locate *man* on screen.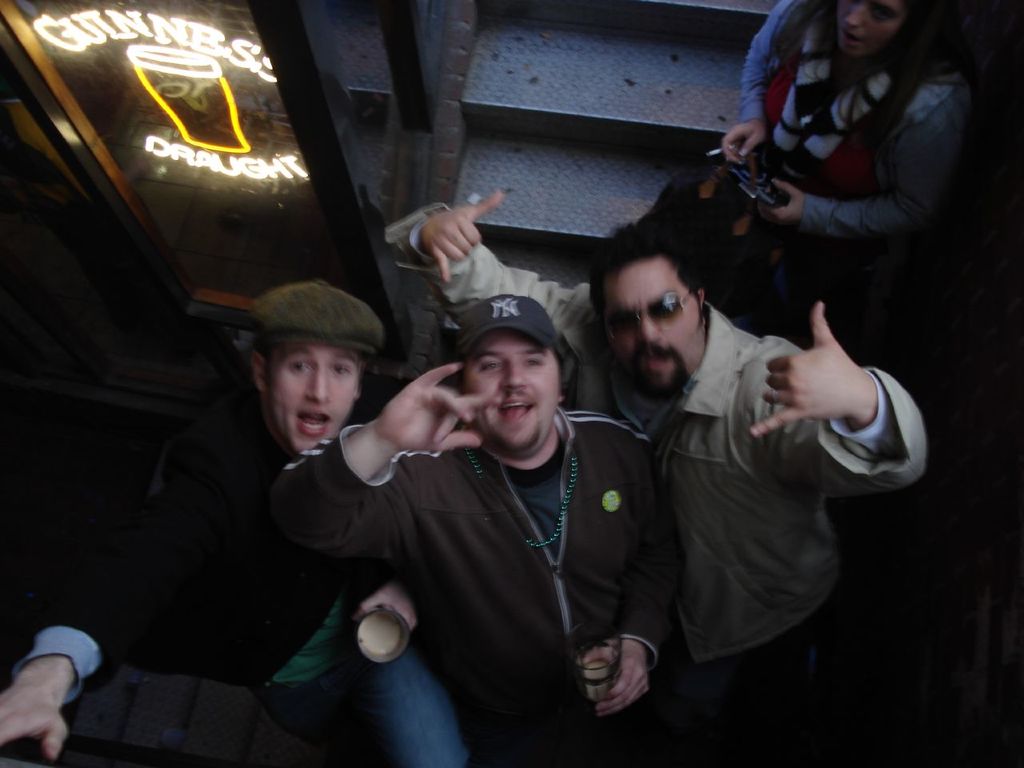
On screen at bbox(377, 182, 919, 767).
